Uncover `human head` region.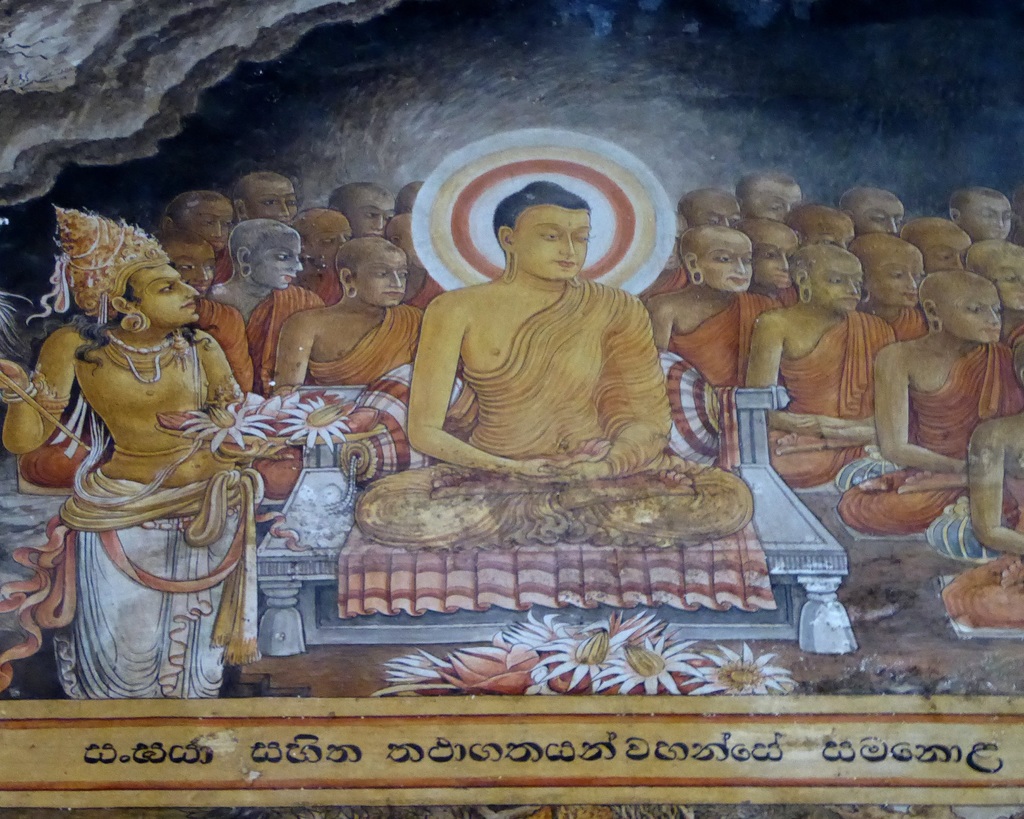
Uncovered: {"left": 949, "top": 186, "right": 1014, "bottom": 240}.
